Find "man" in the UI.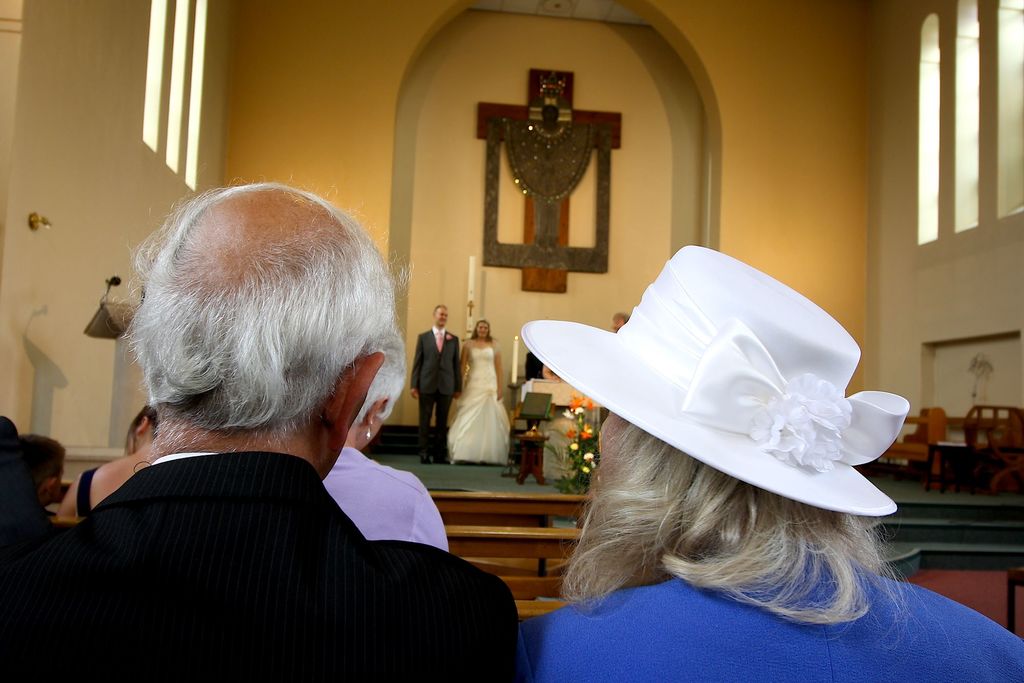
UI element at <region>331, 327, 452, 549</region>.
